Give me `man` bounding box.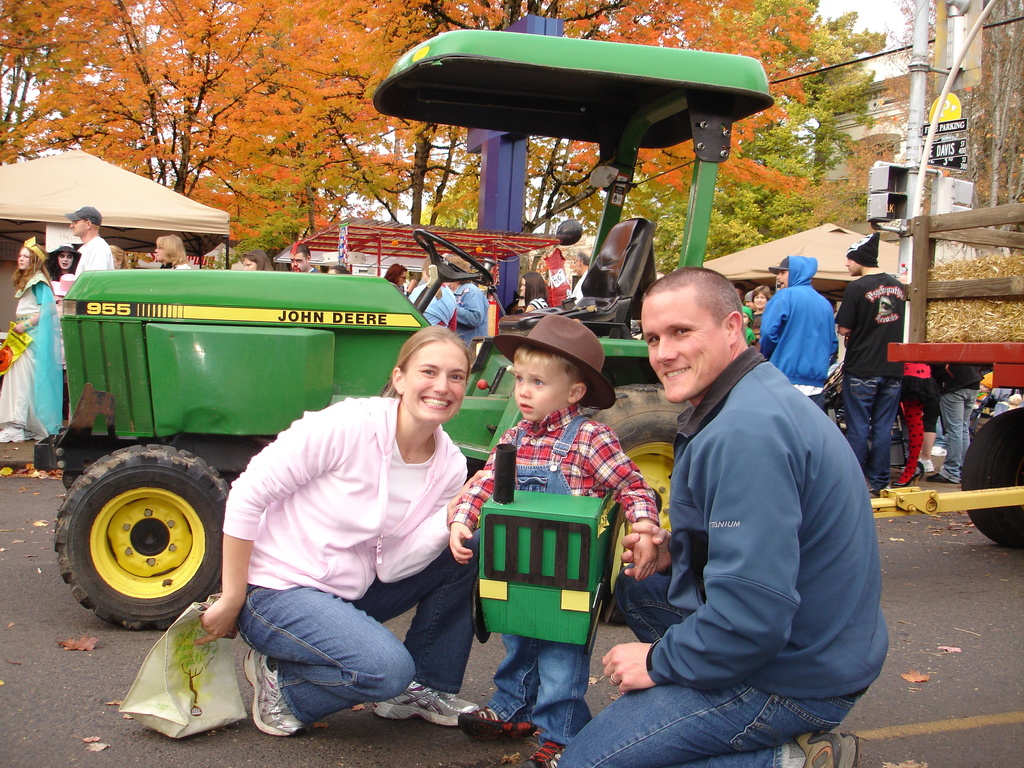
(837, 234, 906, 487).
